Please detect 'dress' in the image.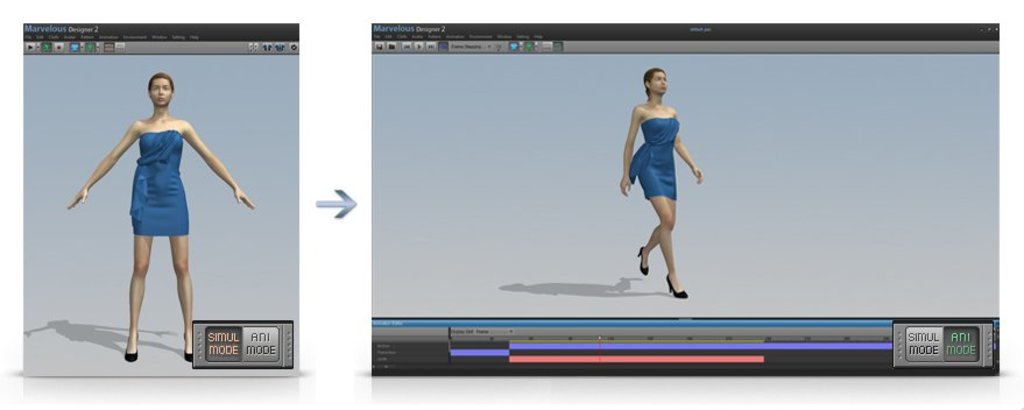
85 93 212 275.
